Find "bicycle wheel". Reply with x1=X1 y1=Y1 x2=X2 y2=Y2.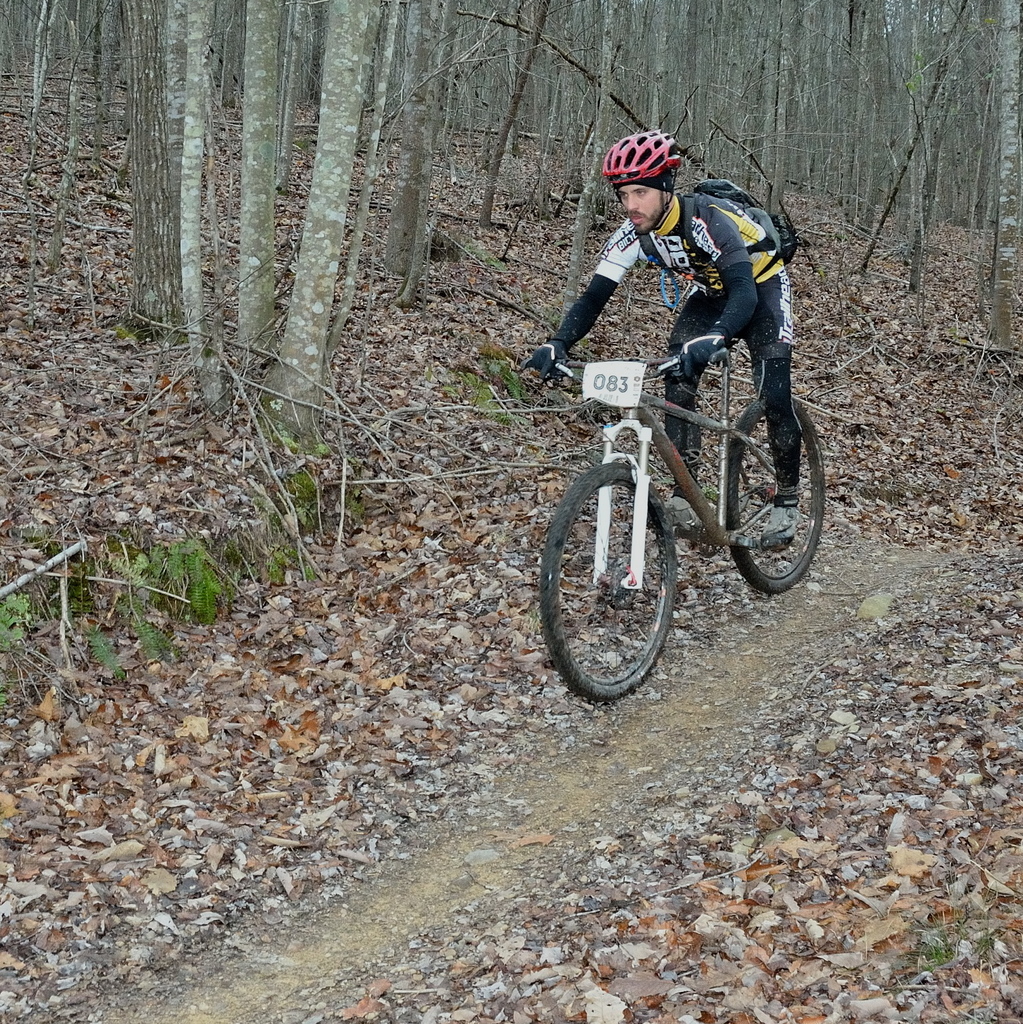
x1=717 y1=393 x2=825 y2=596.
